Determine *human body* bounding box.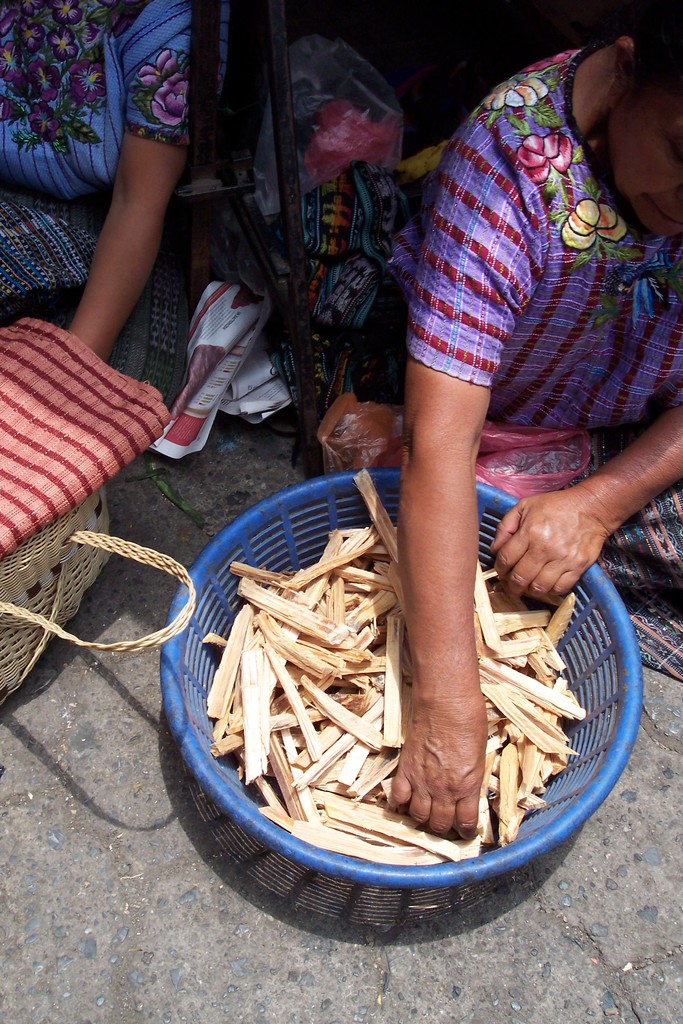
Determined: select_region(372, 0, 676, 671).
